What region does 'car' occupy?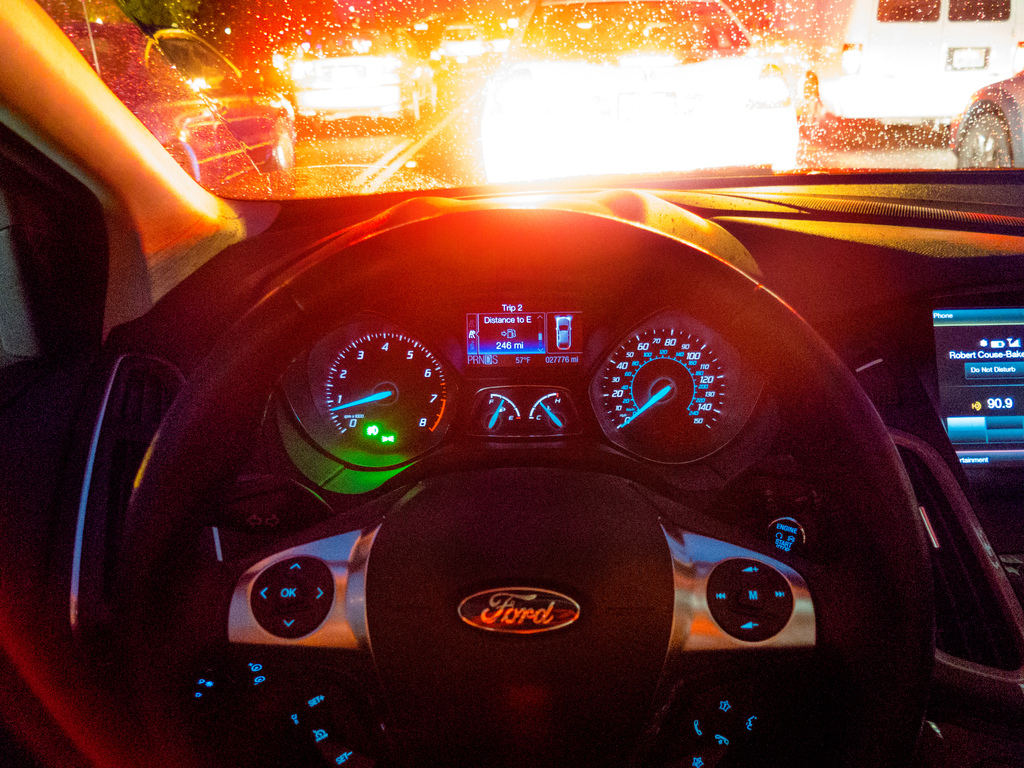
[18, 79, 1007, 767].
